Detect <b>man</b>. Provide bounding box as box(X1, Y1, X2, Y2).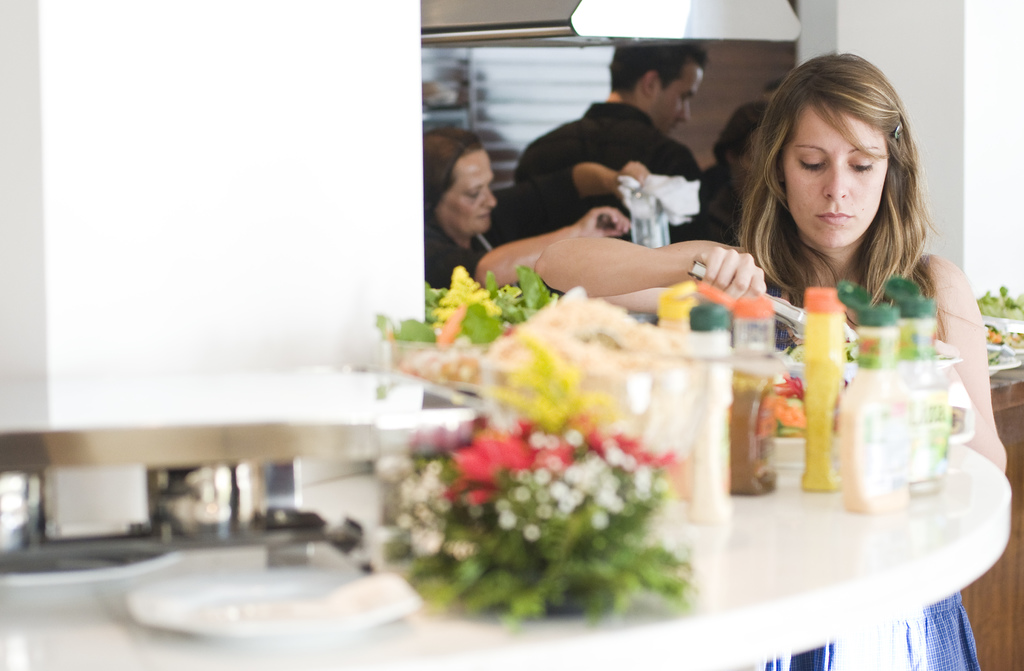
box(463, 65, 754, 261).
